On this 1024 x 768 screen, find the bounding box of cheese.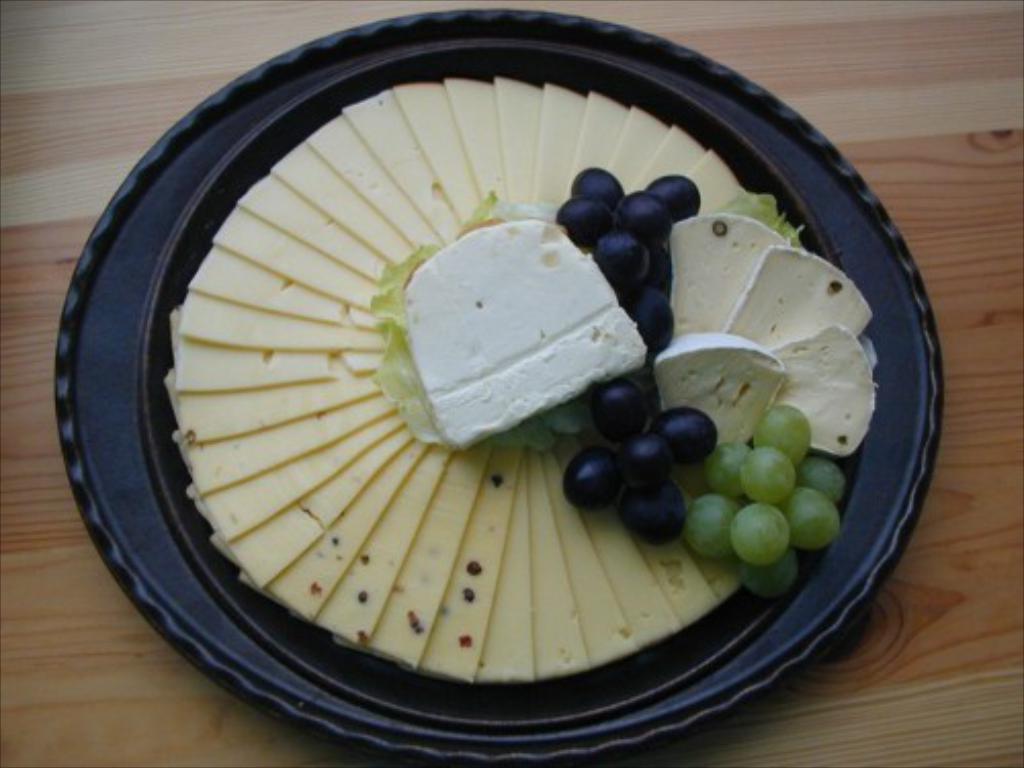
Bounding box: bbox(651, 328, 784, 442).
